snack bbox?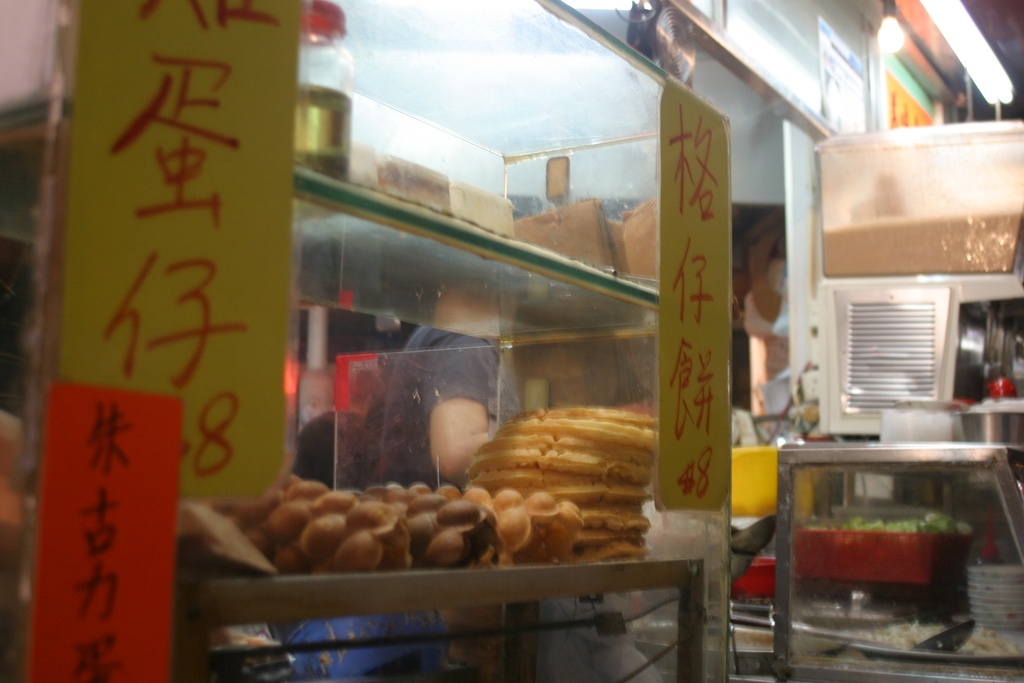
513:402:651:432
